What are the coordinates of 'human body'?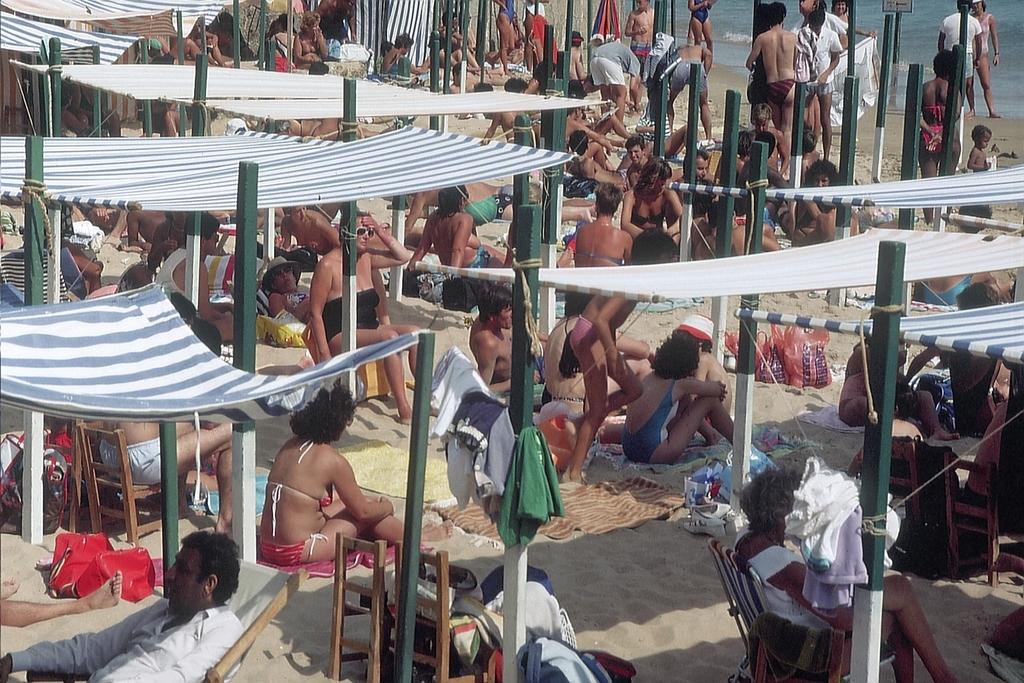
crop(262, 437, 453, 564).
